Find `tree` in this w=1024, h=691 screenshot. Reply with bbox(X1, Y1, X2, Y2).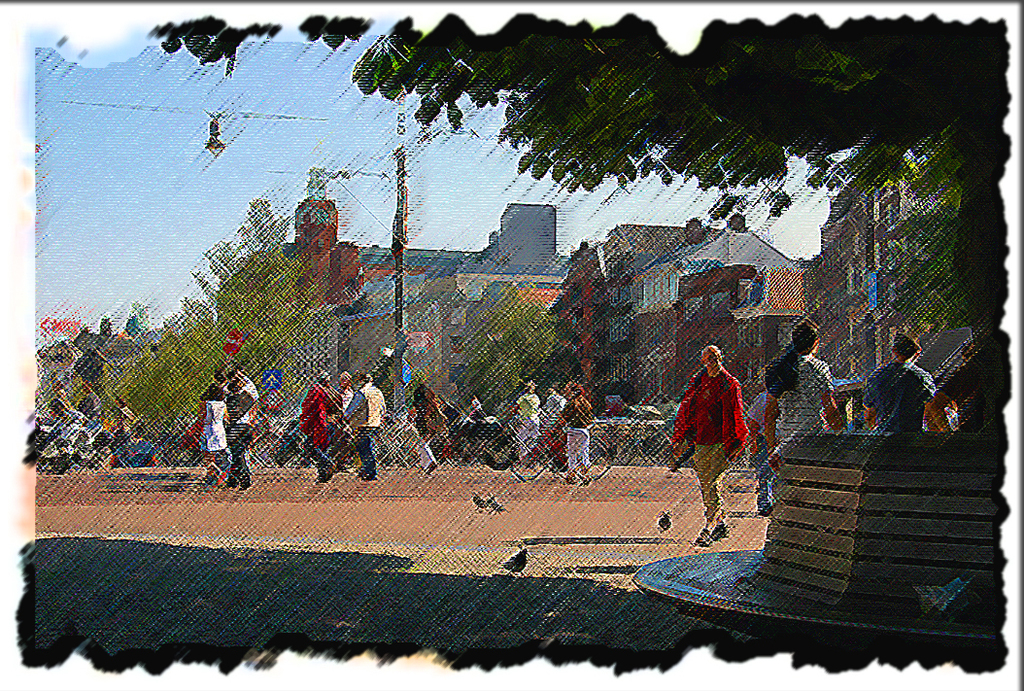
bbox(453, 280, 563, 417).
